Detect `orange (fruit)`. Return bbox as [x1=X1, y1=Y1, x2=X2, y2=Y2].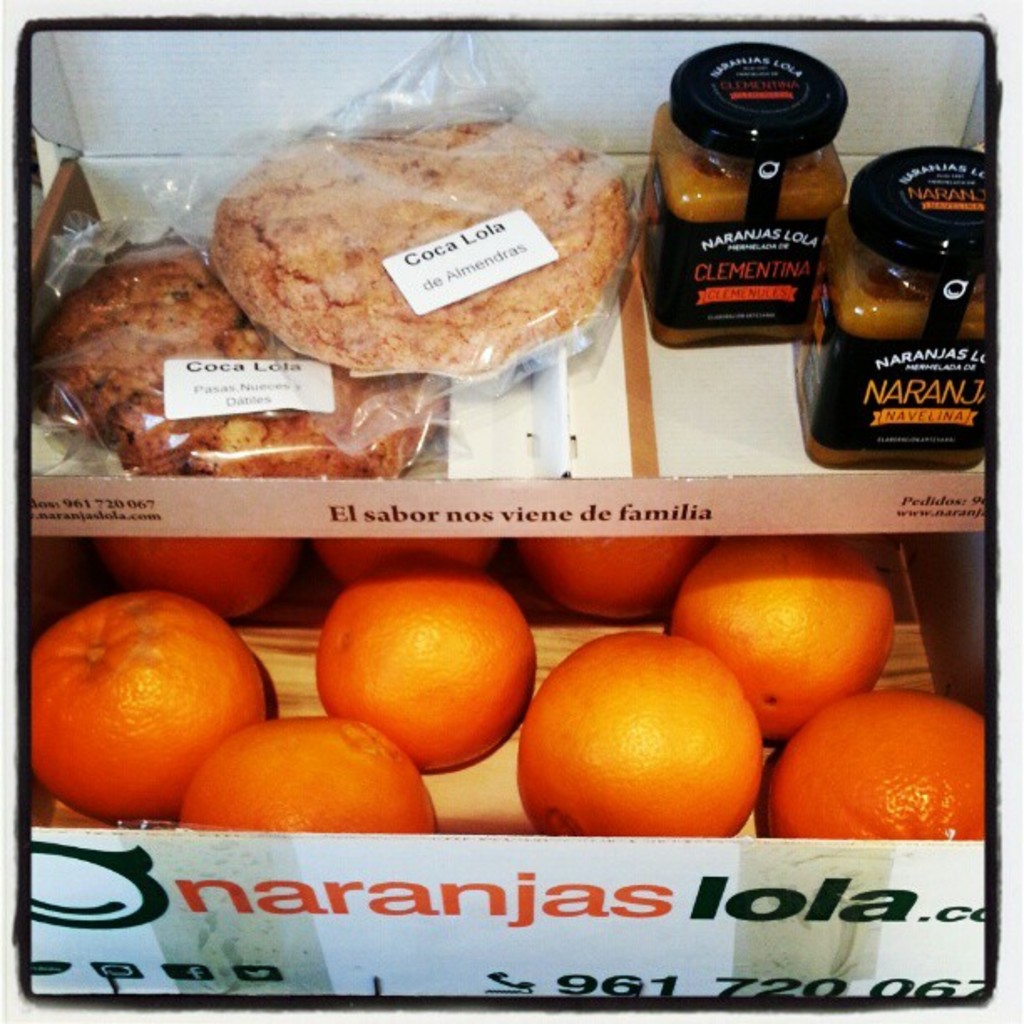
[x1=771, y1=694, x2=996, y2=842].
